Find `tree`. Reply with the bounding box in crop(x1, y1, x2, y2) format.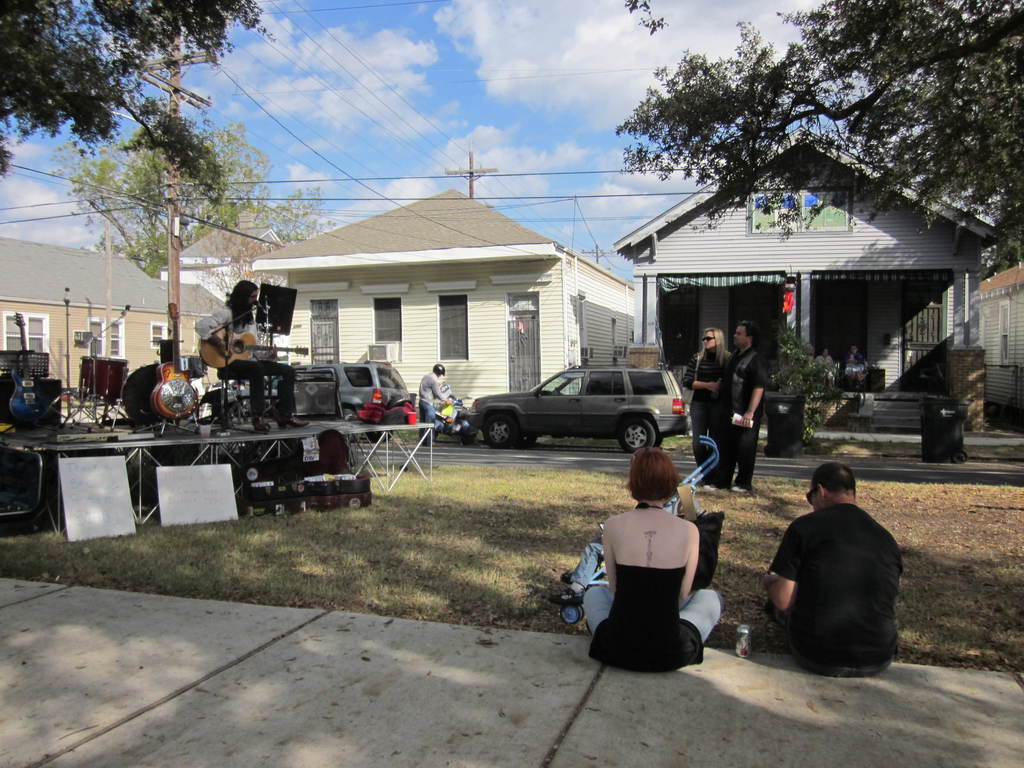
crop(609, 0, 1023, 286).
